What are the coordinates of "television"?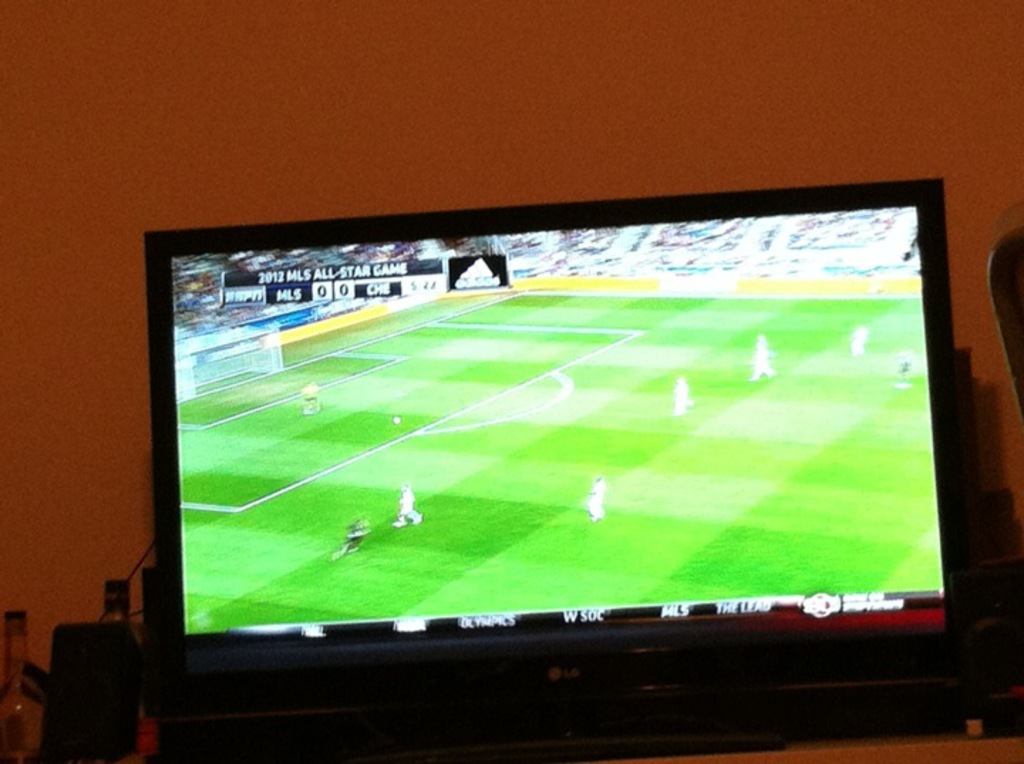
149, 181, 993, 728.
